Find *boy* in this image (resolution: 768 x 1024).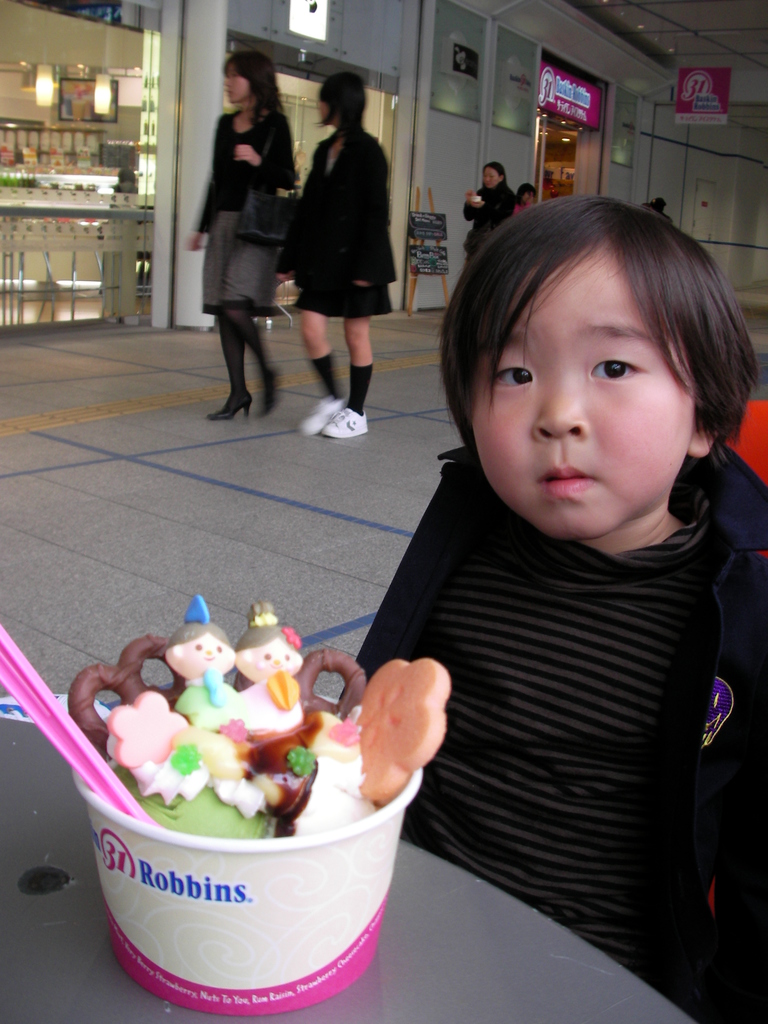
(x1=334, y1=189, x2=767, y2=1012).
